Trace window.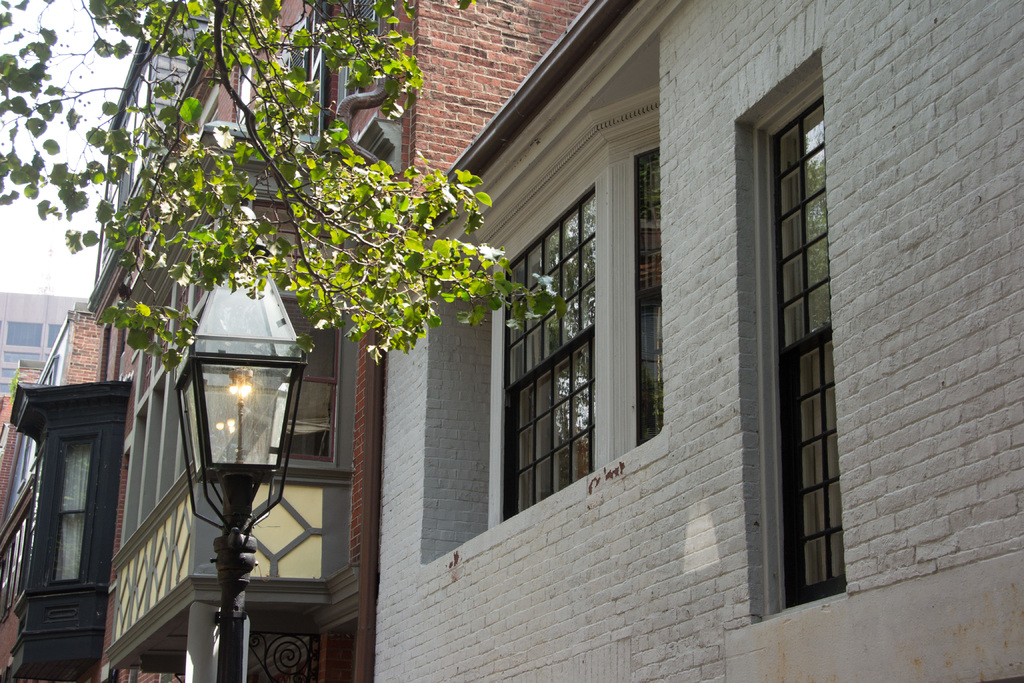
Traced to [left=503, top=185, right=598, bottom=523].
